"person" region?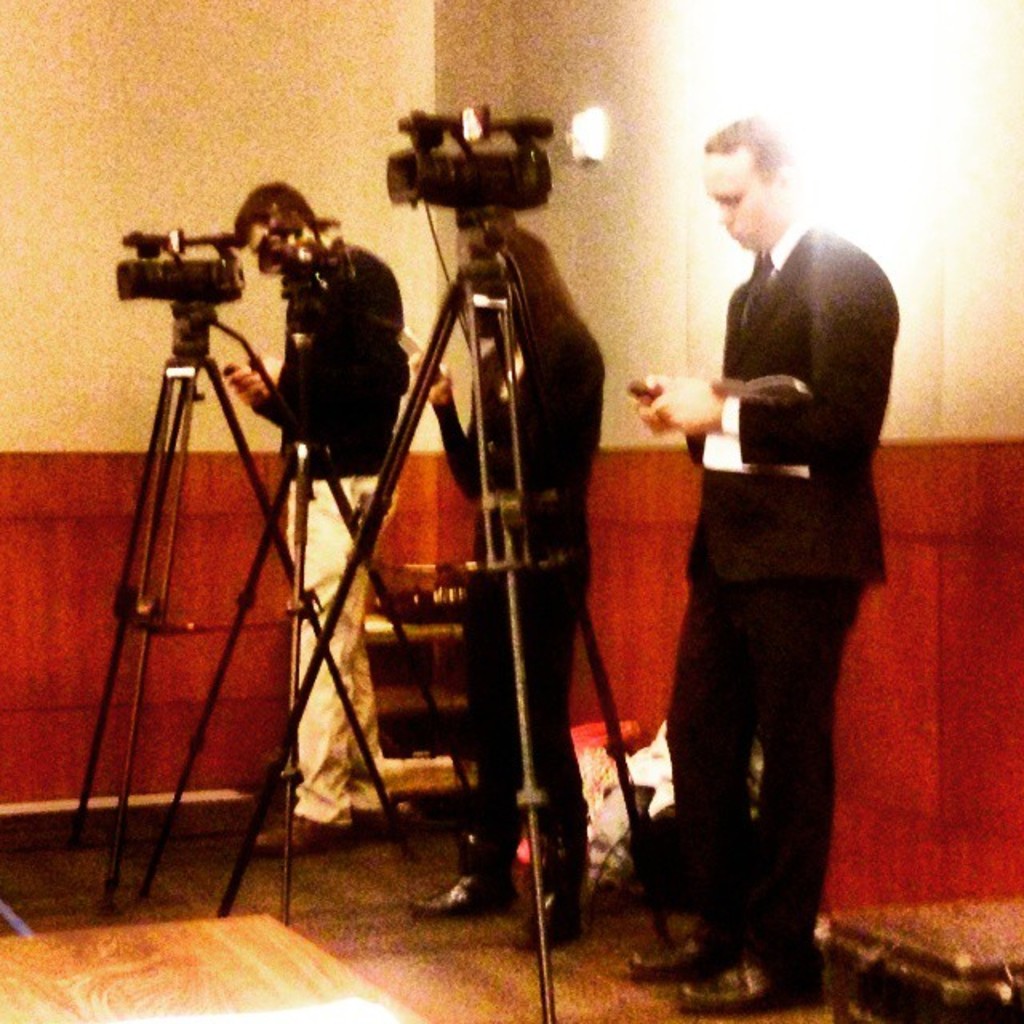
x1=624, y1=99, x2=906, y2=1021
